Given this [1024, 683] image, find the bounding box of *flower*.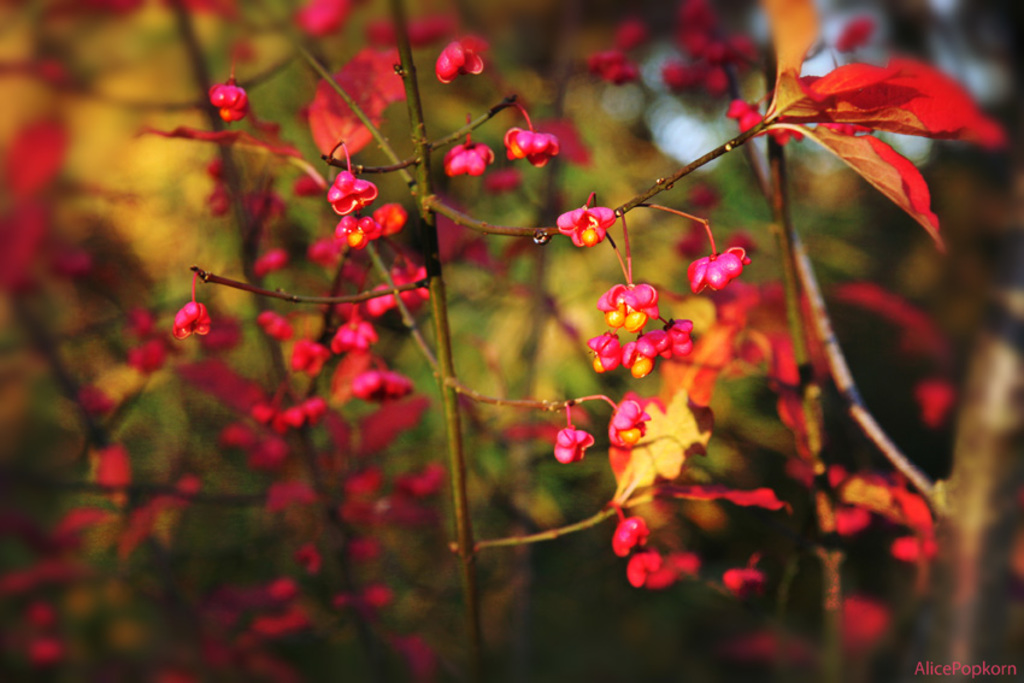
bbox=(336, 212, 382, 257).
